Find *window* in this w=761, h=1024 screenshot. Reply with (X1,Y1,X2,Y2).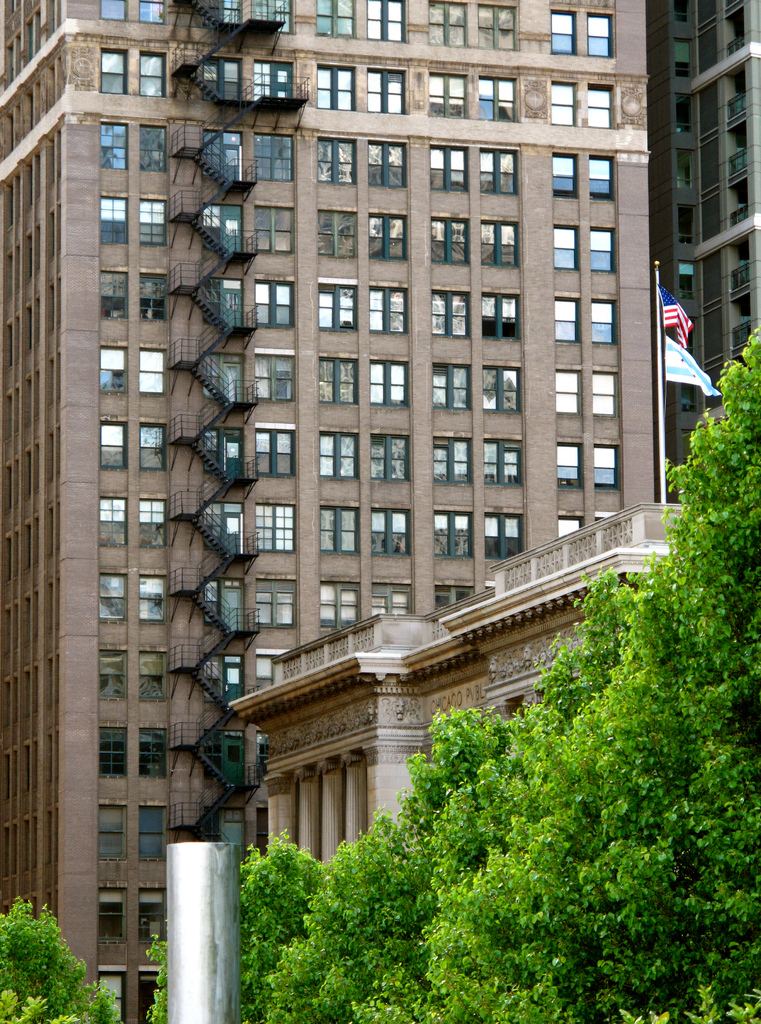
(482,292,520,344).
